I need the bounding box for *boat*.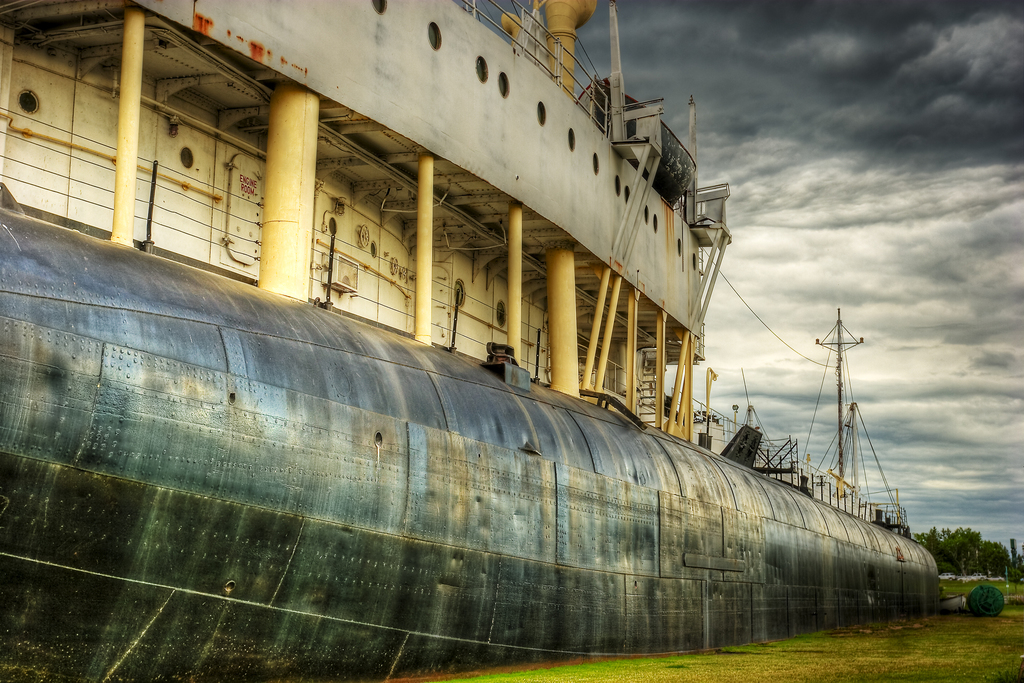
Here it is: pyautogui.locateOnScreen(0, 0, 943, 682).
